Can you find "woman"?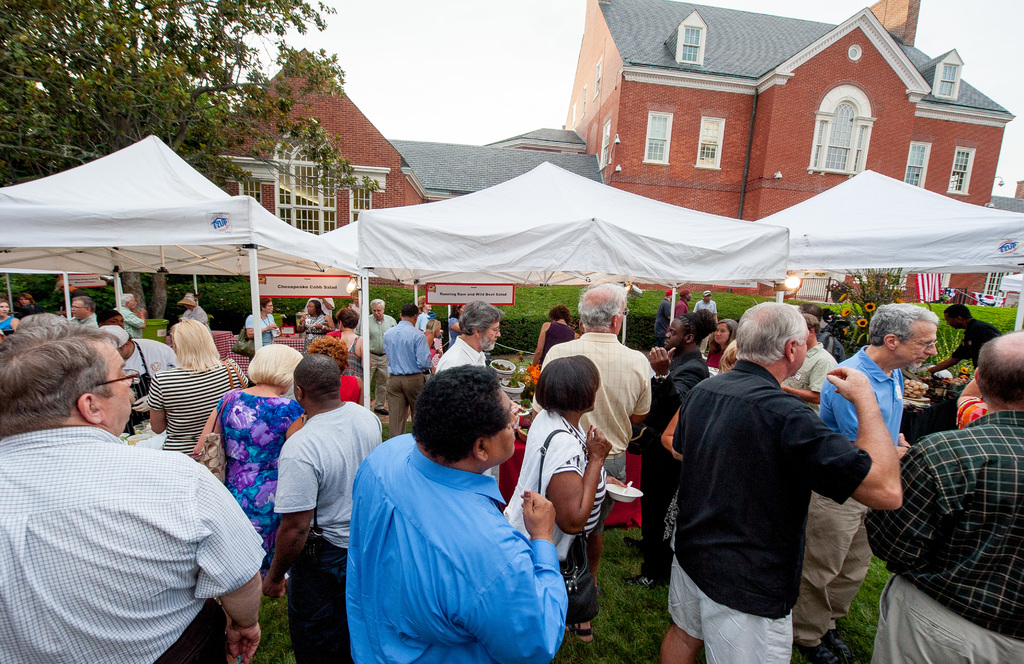
Yes, bounding box: [447,304,465,348].
